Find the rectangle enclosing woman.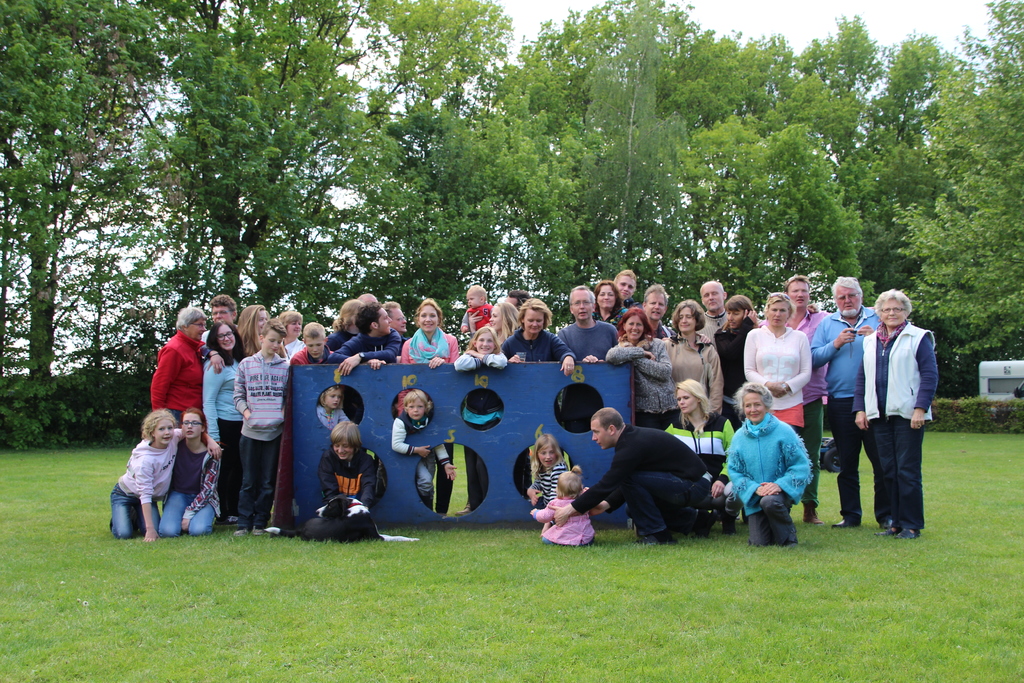
pyautogui.locateOnScreen(676, 378, 734, 531).
